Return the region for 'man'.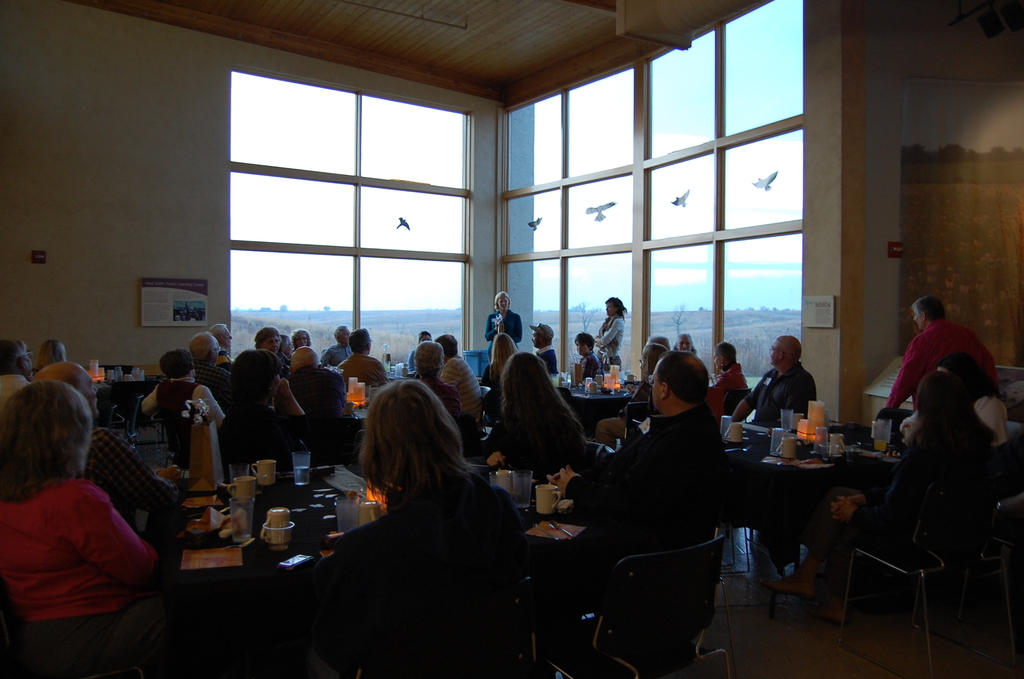
545 348 727 586.
